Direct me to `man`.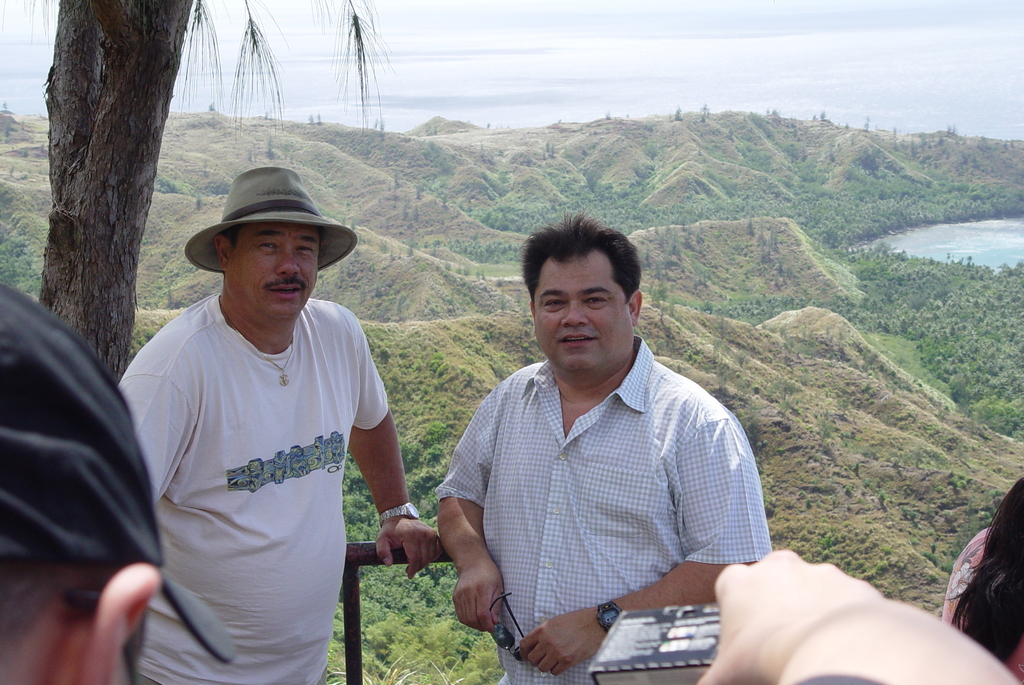
Direction: box(438, 212, 771, 684).
